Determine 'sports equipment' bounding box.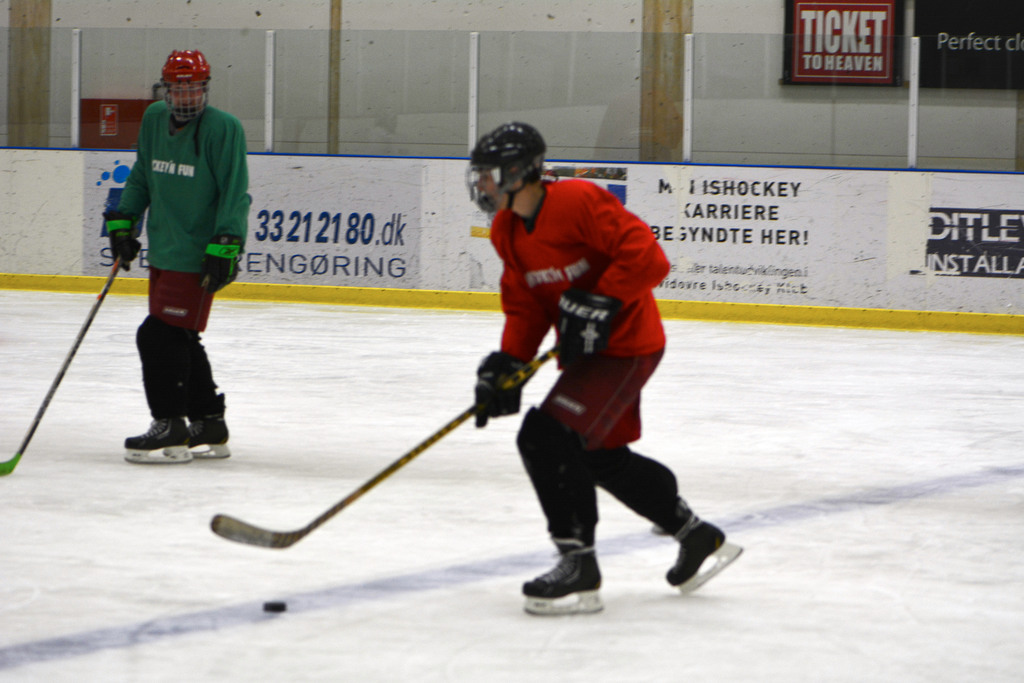
Determined: x1=179 y1=330 x2=227 y2=428.
